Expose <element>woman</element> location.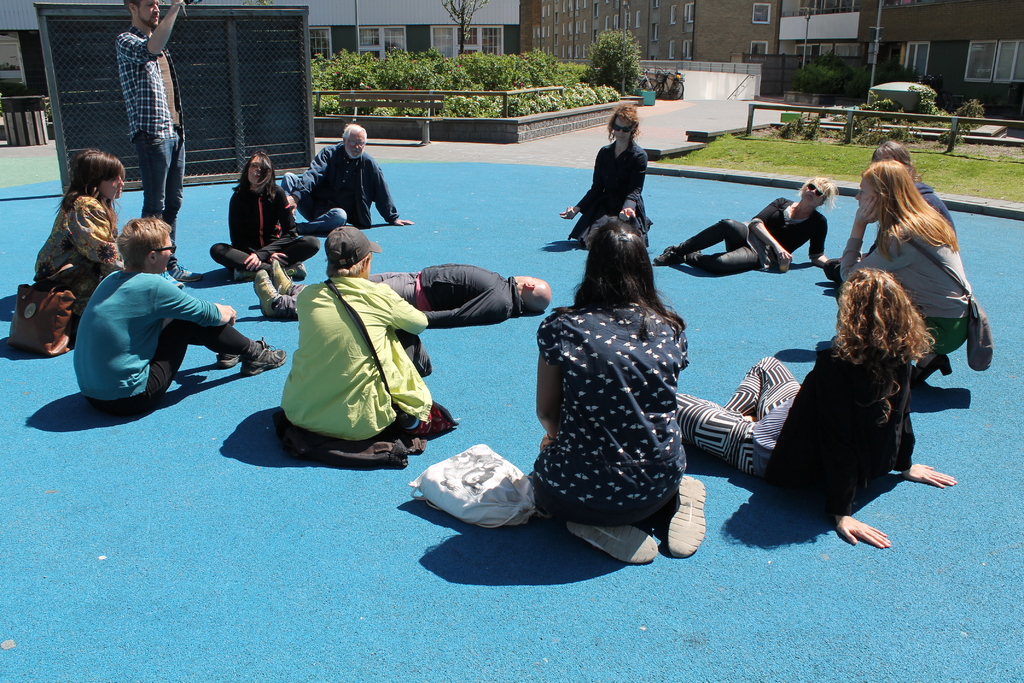
Exposed at x1=520, y1=219, x2=710, y2=568.
